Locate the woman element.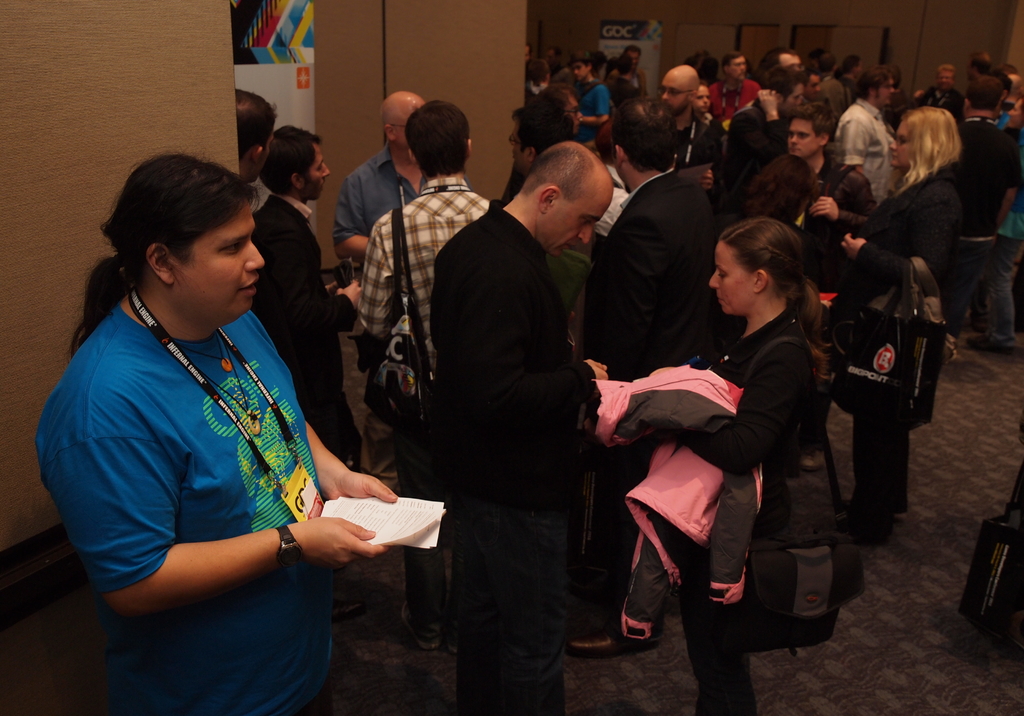
Element bbox: 831:107:967:546.
